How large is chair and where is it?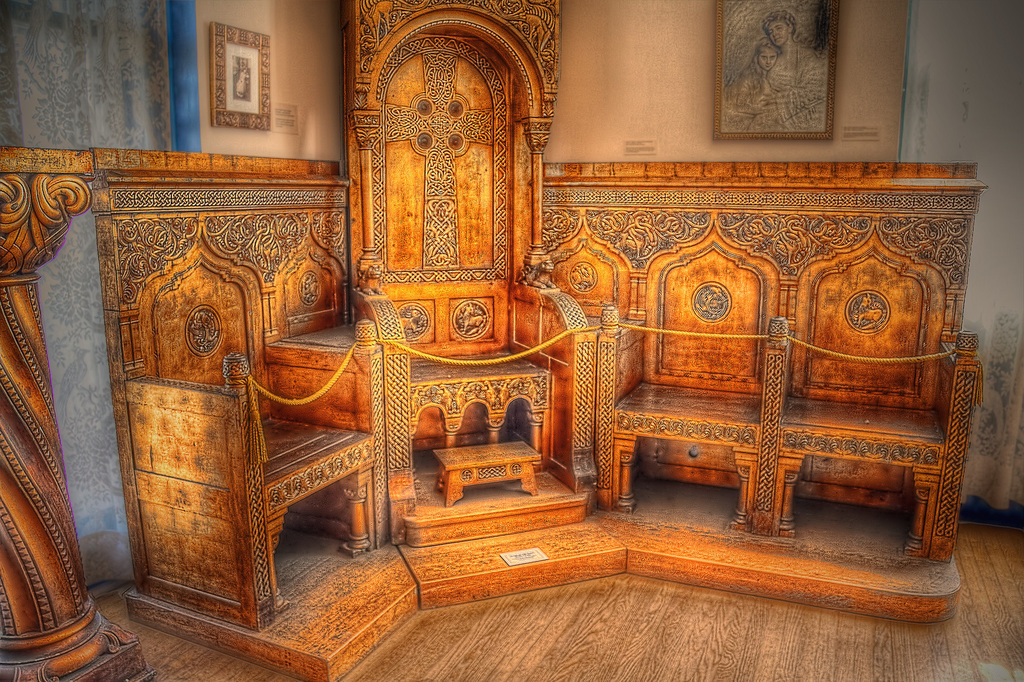
Bounding box: 610/220/776/529.
